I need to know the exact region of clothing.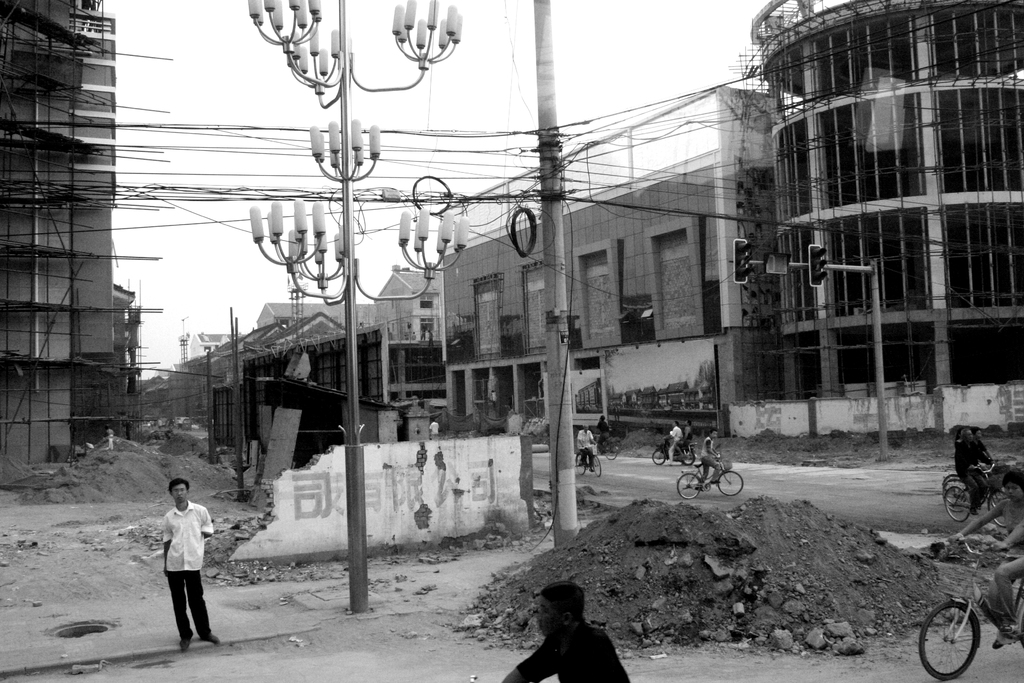
Region: [x1=154, y1=504, x2=212, y2=645].
